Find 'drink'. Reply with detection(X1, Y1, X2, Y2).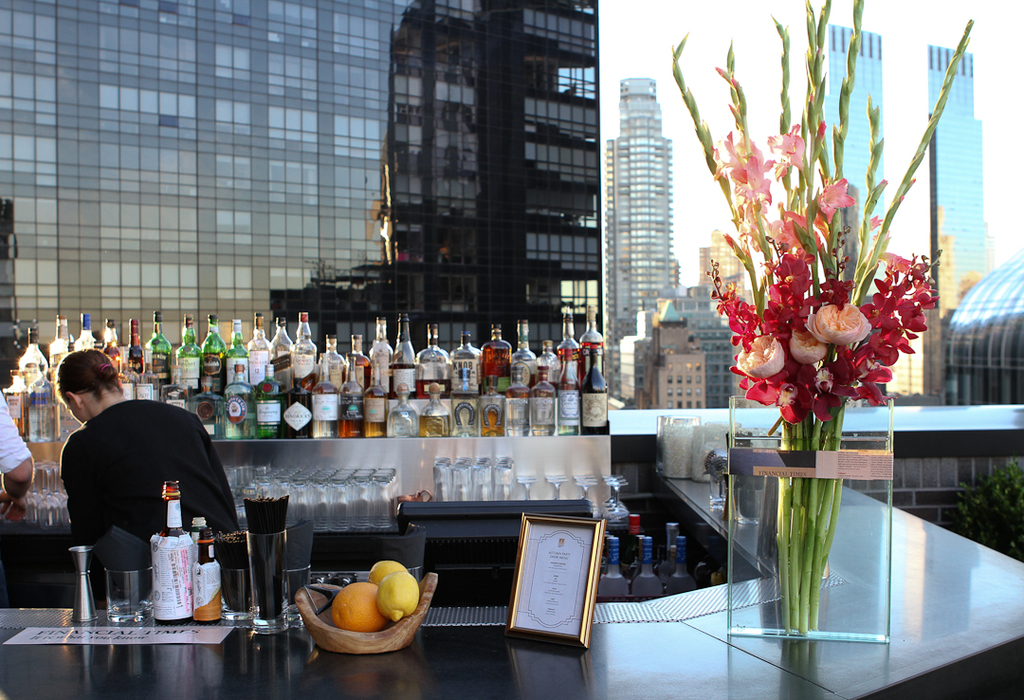
detection(22, 330, 47, 366).
